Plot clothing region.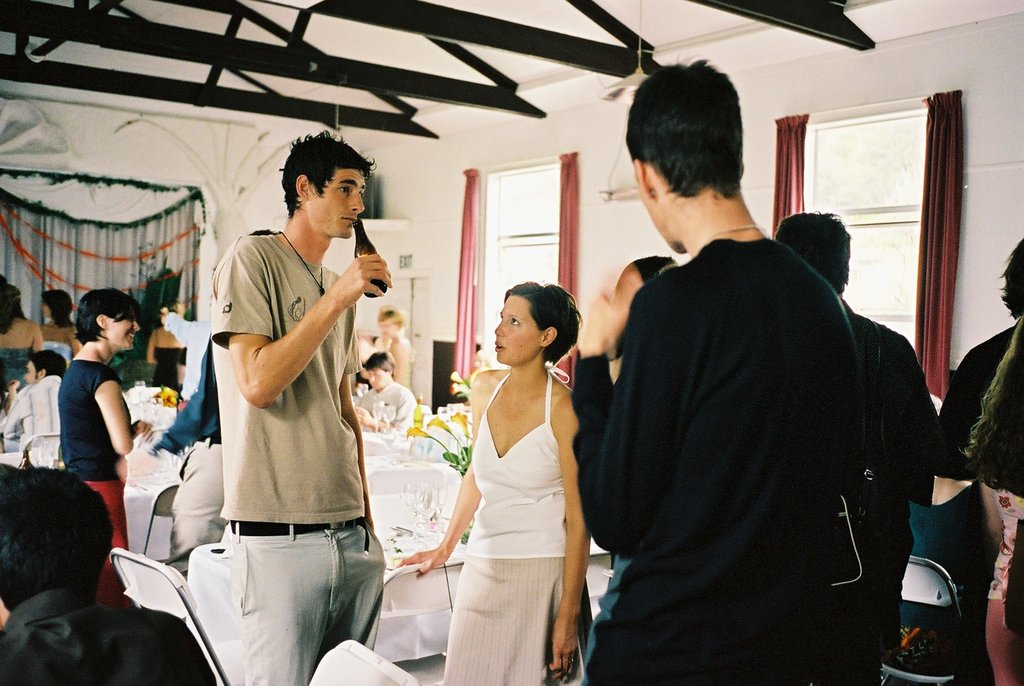
Plotted at (351,380,429,439).
